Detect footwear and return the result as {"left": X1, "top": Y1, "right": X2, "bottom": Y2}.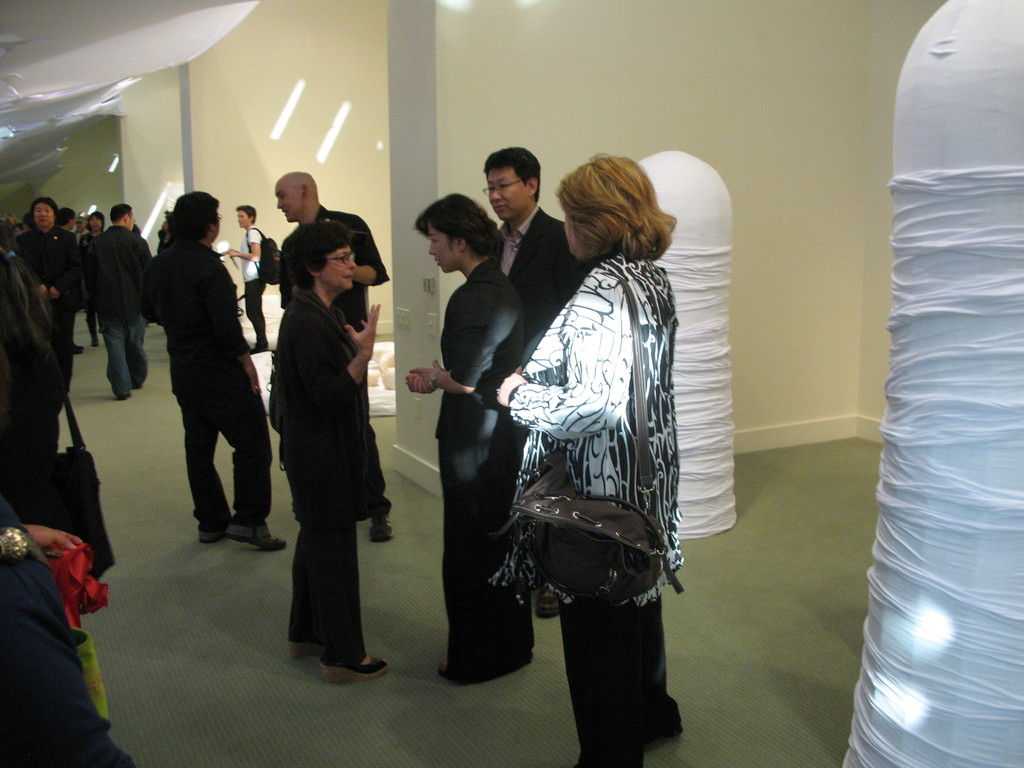
{"left": 134, "top": 383, "right": 143, "bottom": 394}.
